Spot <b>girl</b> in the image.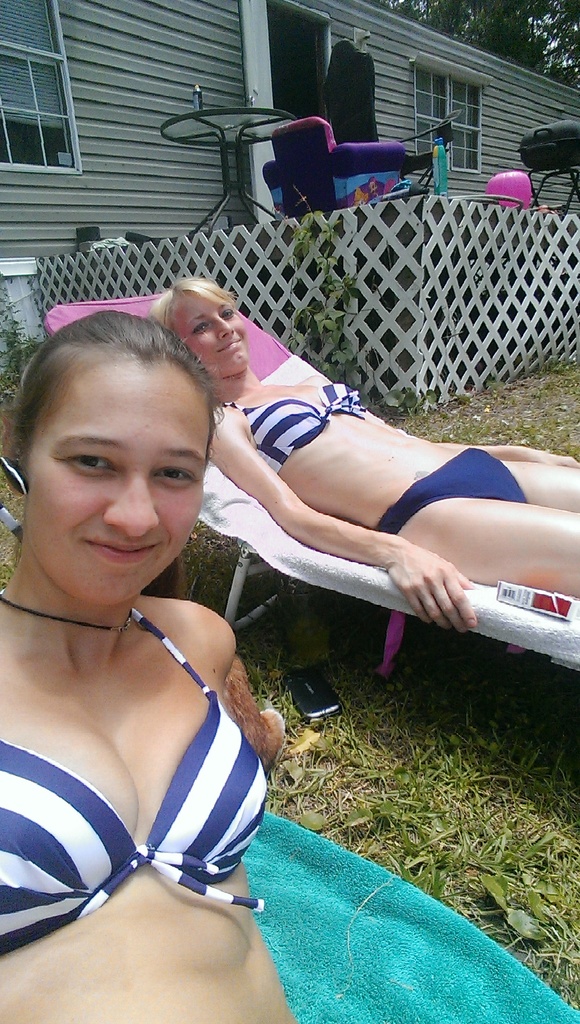
<b>girl</b> found at <bbox>0, 300, 290, 1023</bbox>.
